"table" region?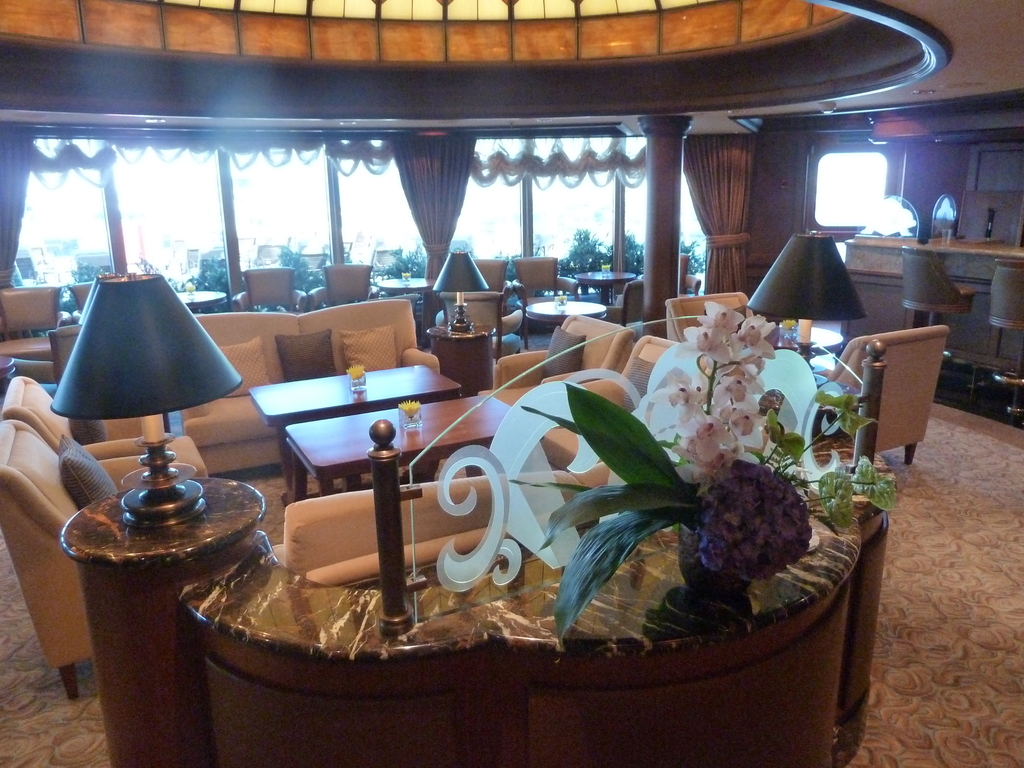
detection(573, 271, 636, 298)
